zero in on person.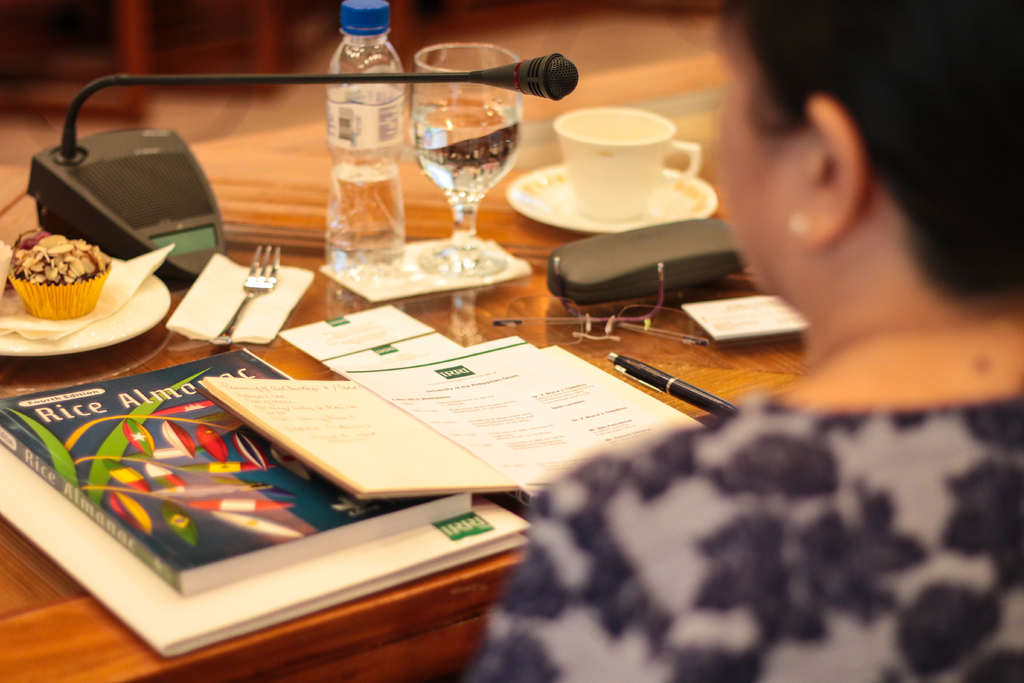
Zeroed in: <box>472,0,1023,682</box>.
